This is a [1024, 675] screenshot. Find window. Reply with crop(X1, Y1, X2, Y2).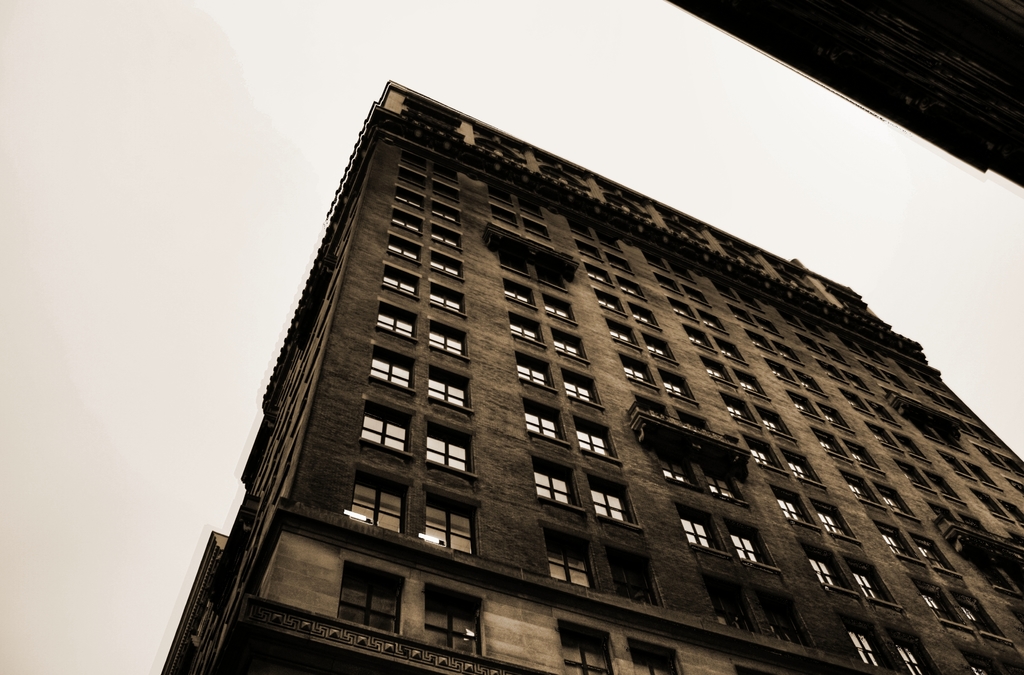
crop(885, 494, 909, 512).
